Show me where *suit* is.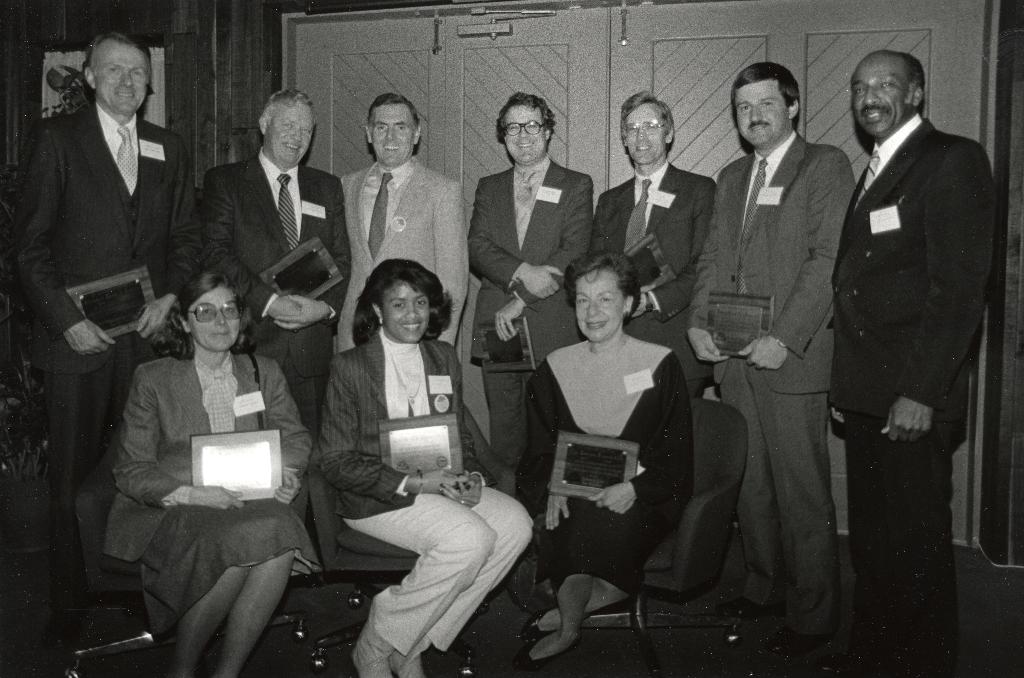
*suit* is at bbox=[468, 151, 595, 517].
